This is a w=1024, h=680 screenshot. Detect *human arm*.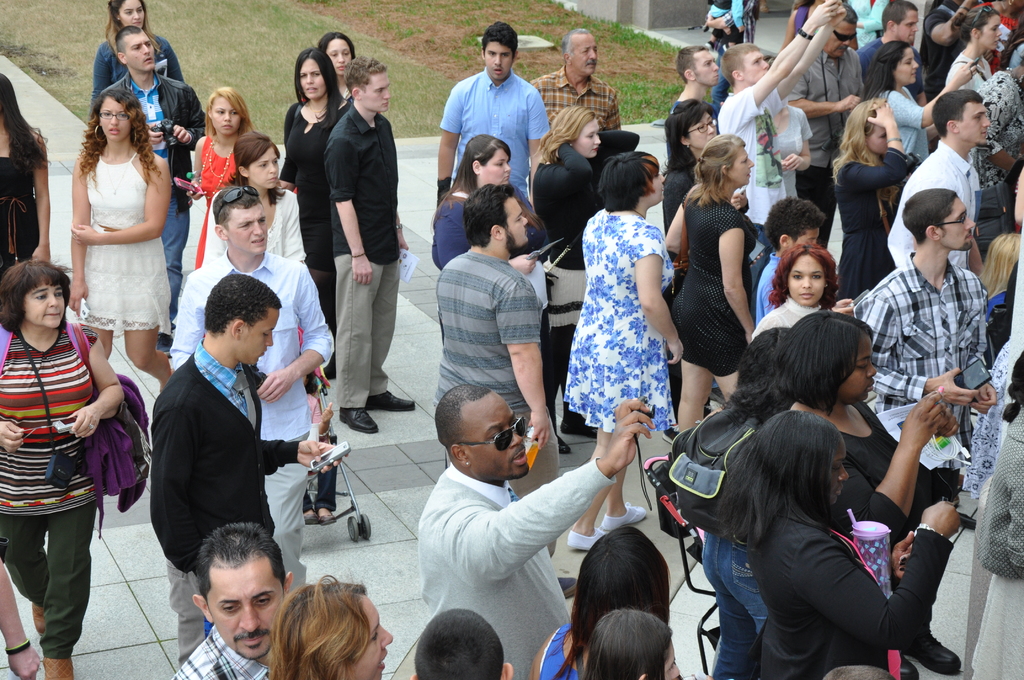
crop(956, 289, 998, 417).
